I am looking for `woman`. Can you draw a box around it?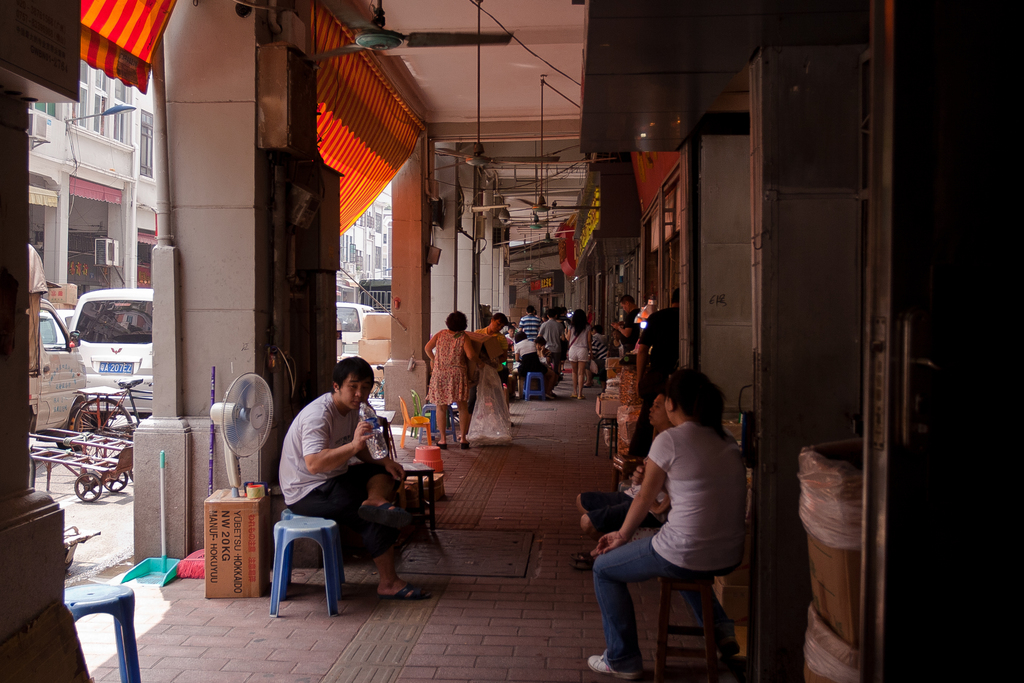
Sure, the bounding box is box(422, 309, 481, 448).
